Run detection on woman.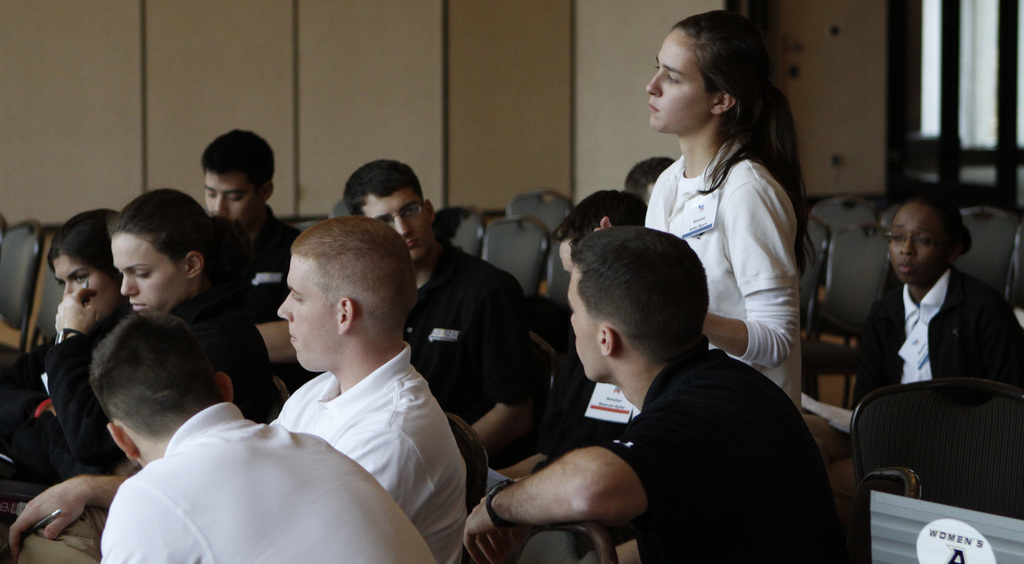
Result: (x1=616, y1=36, x2=825, y2=433).
